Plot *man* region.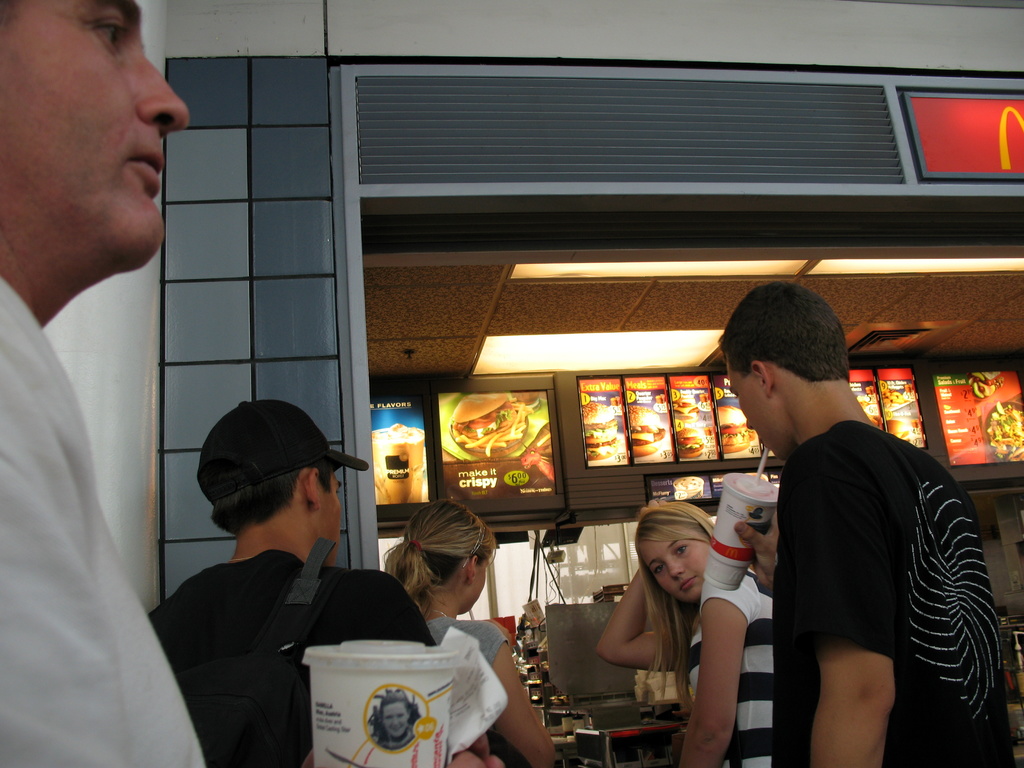
Plotted at 0:0:207:767.
